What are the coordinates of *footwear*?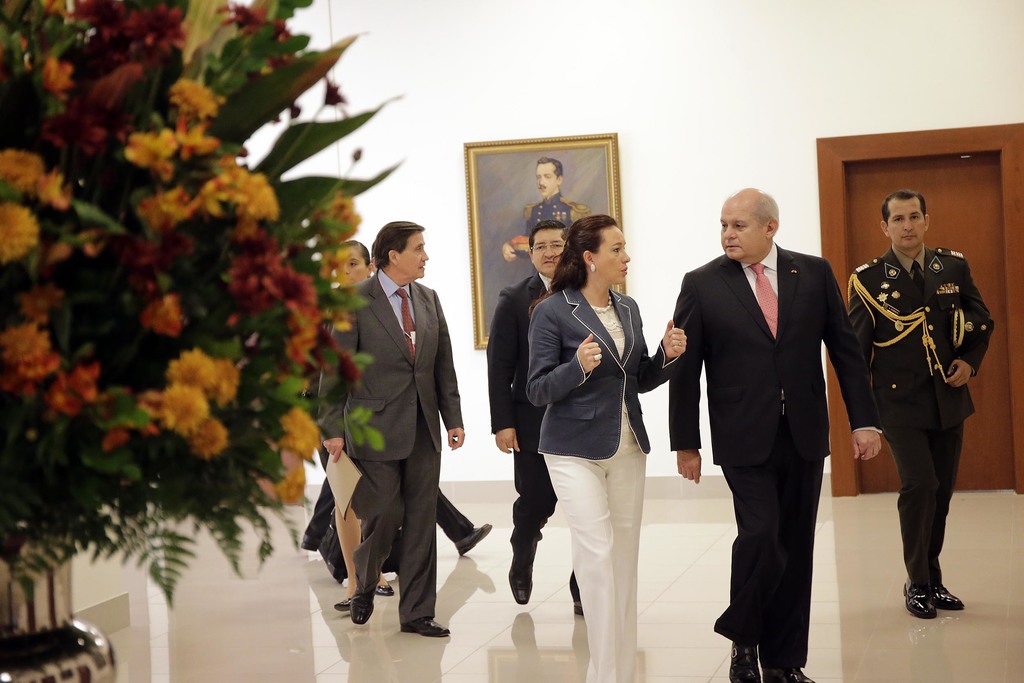
box=[760, 661, 810, 682].
